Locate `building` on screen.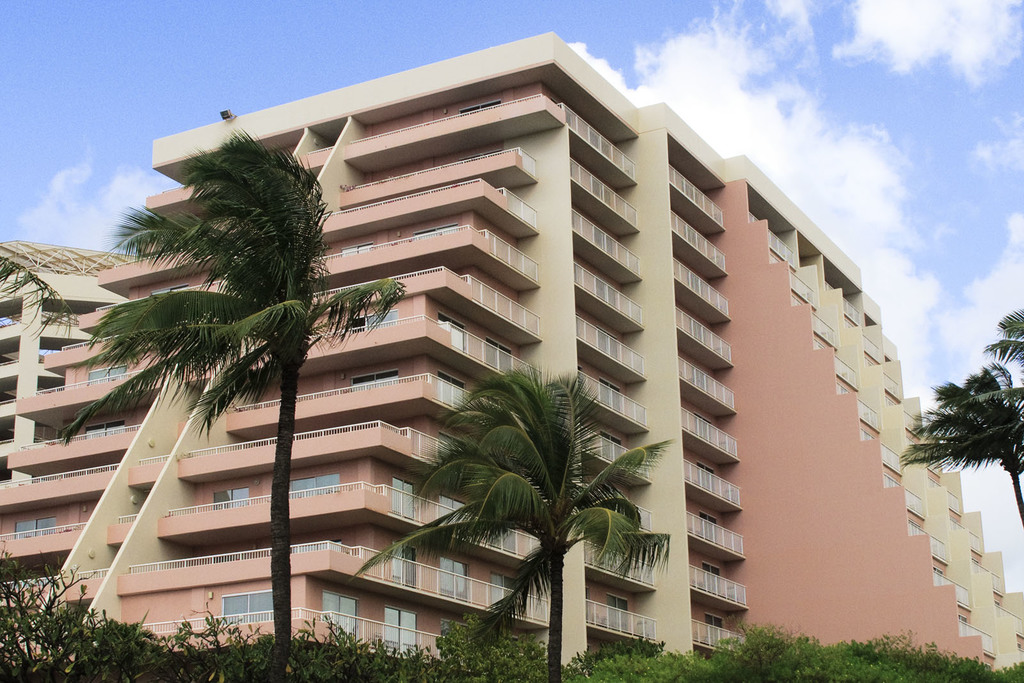
On screen at box(0, 26, 1023, 679).
